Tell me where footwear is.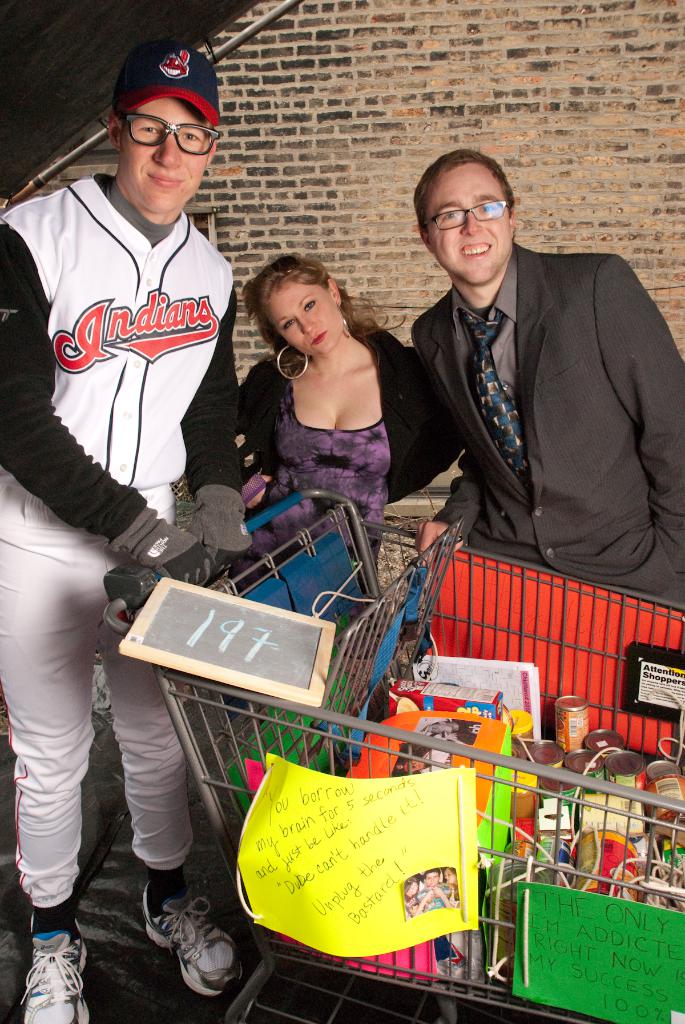
footwear is at bbox=[6, 932, 75, 1018].
